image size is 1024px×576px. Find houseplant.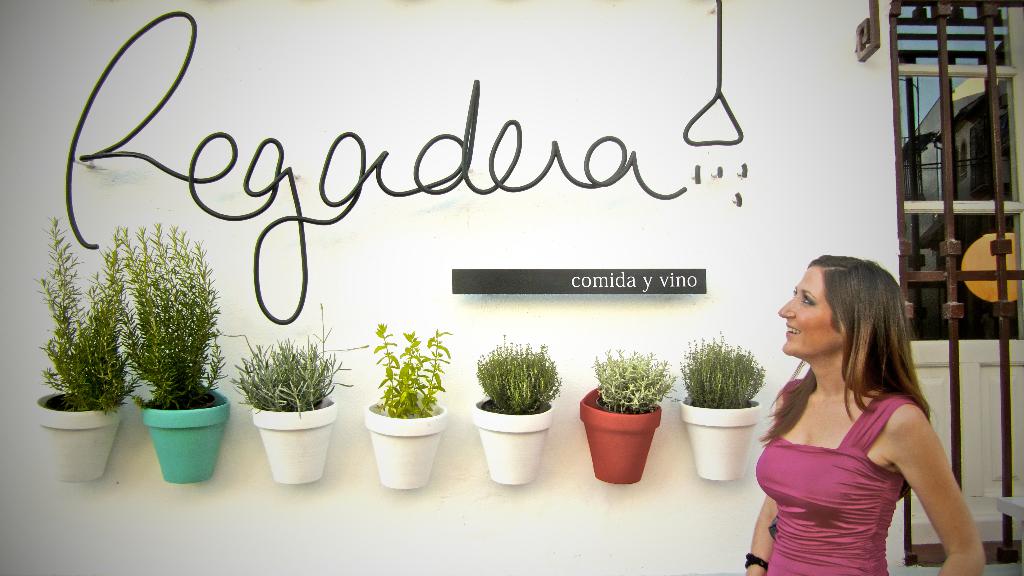
x1=469 y1=334 x2=556 y2=490.
